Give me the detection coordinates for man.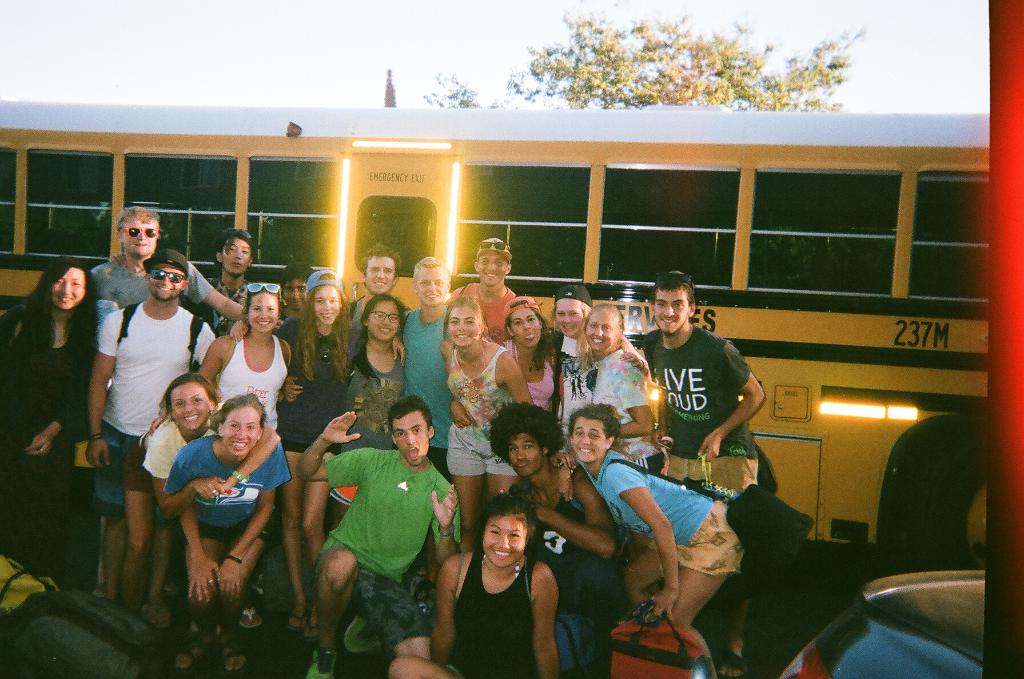
{"left": 400, "top": 253, "right": 455, "bottom": 478}.
